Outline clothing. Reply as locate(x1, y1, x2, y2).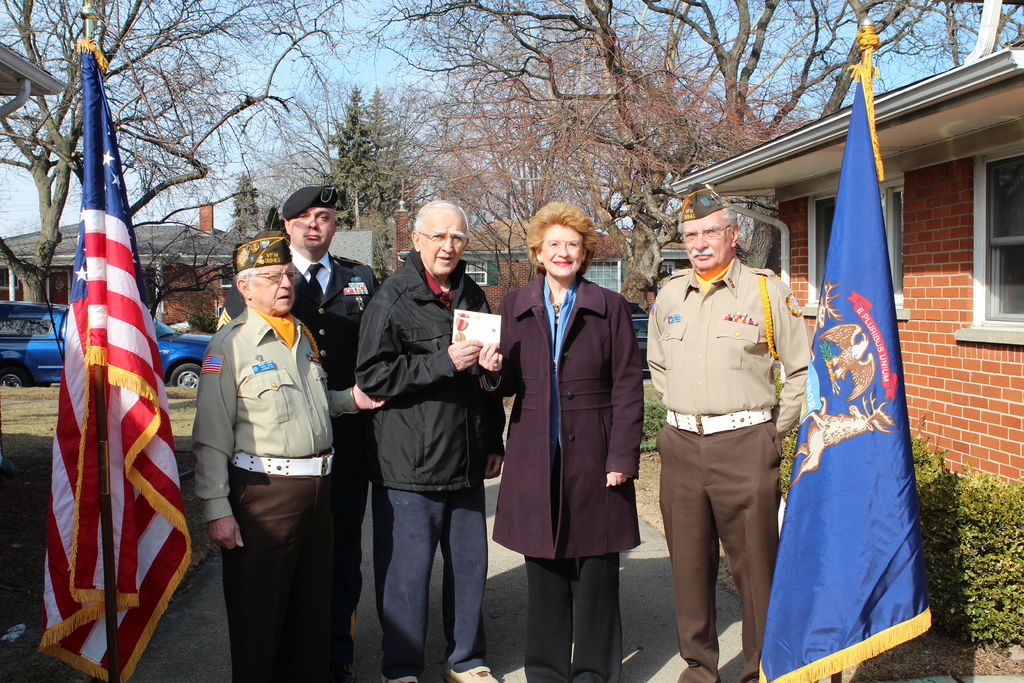
locate(353, 244, 513, 678).
